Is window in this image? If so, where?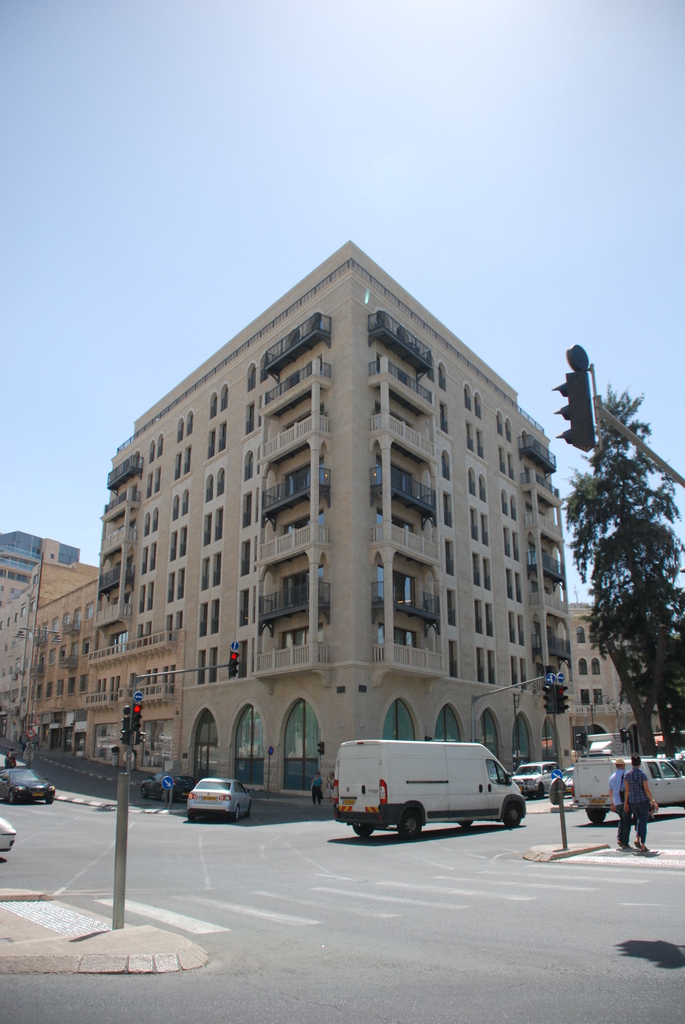
Yes, at select_region(244, 361, 257, 387).
